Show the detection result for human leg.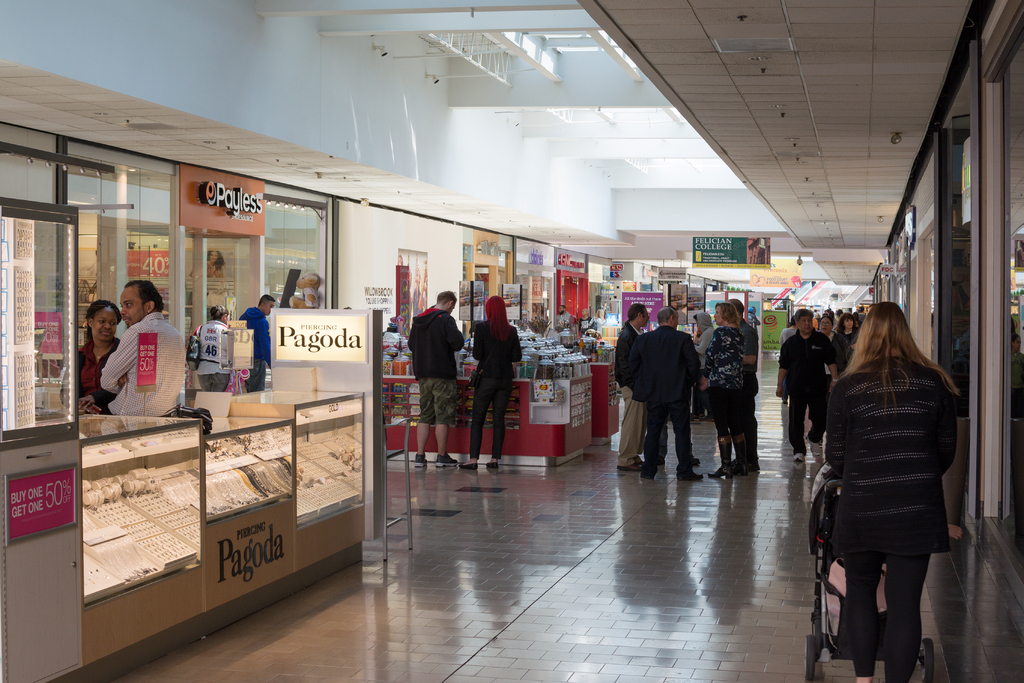
<region>639, 393, 668, 482</region>.
